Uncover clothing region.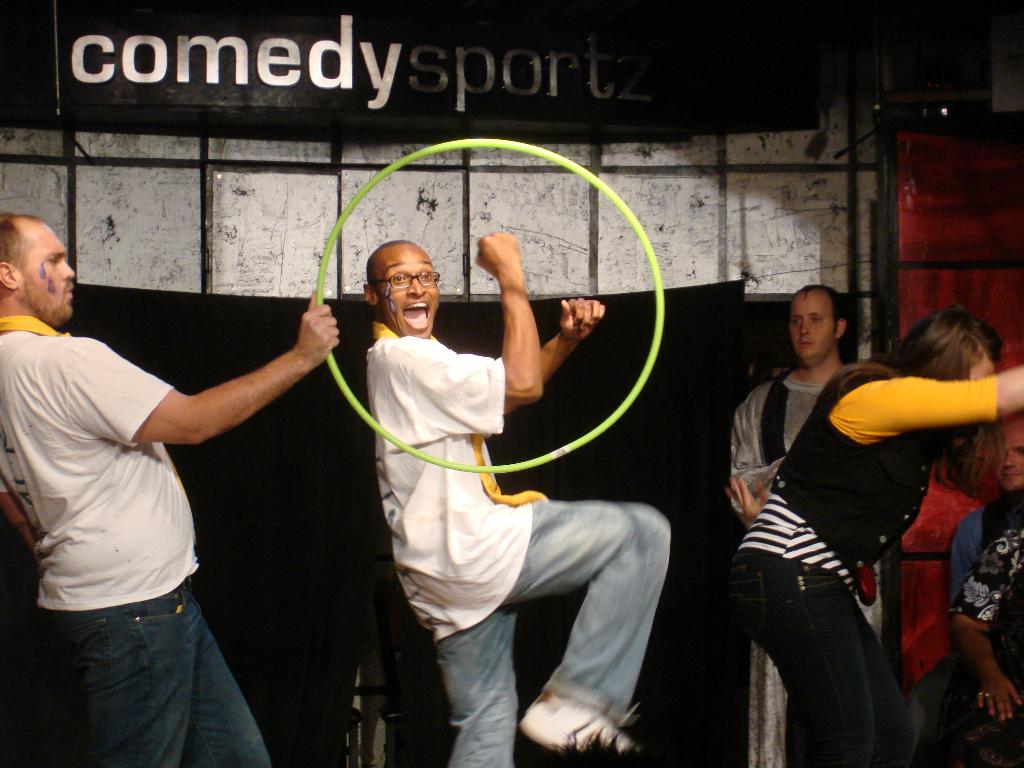
Uncovered: 726/326/1007/767.
